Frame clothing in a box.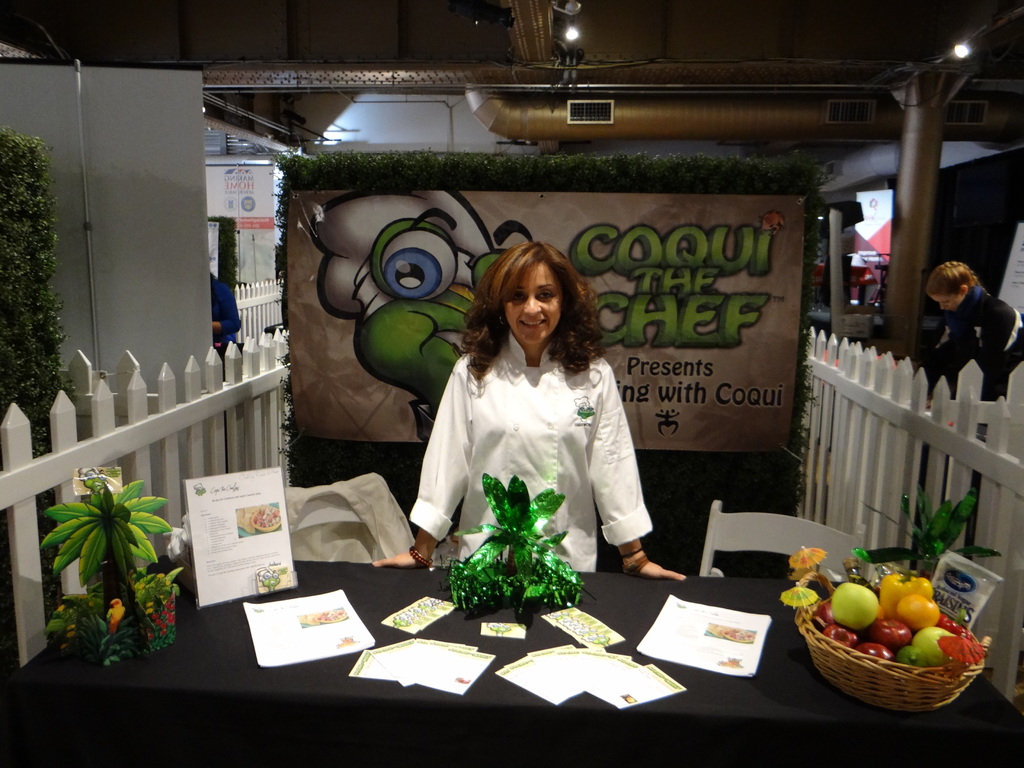
l=922, t=281, r=1023, b=474.
